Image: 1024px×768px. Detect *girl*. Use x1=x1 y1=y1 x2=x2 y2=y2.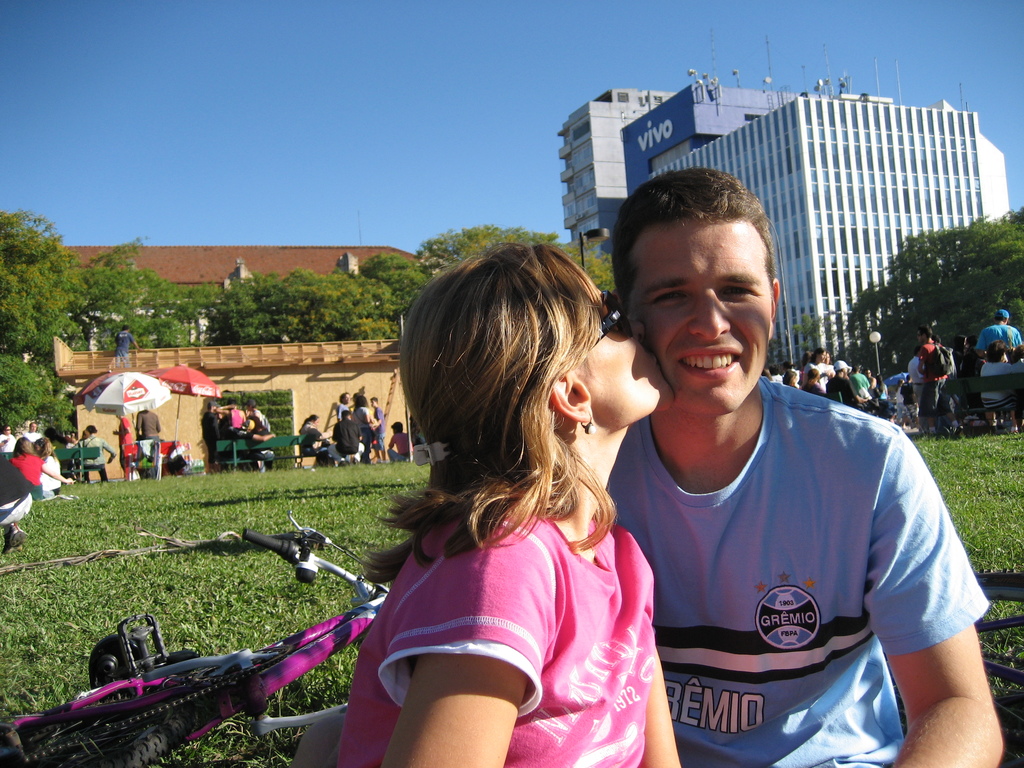
x1=337 y1=237 x2=692 y2=767.
